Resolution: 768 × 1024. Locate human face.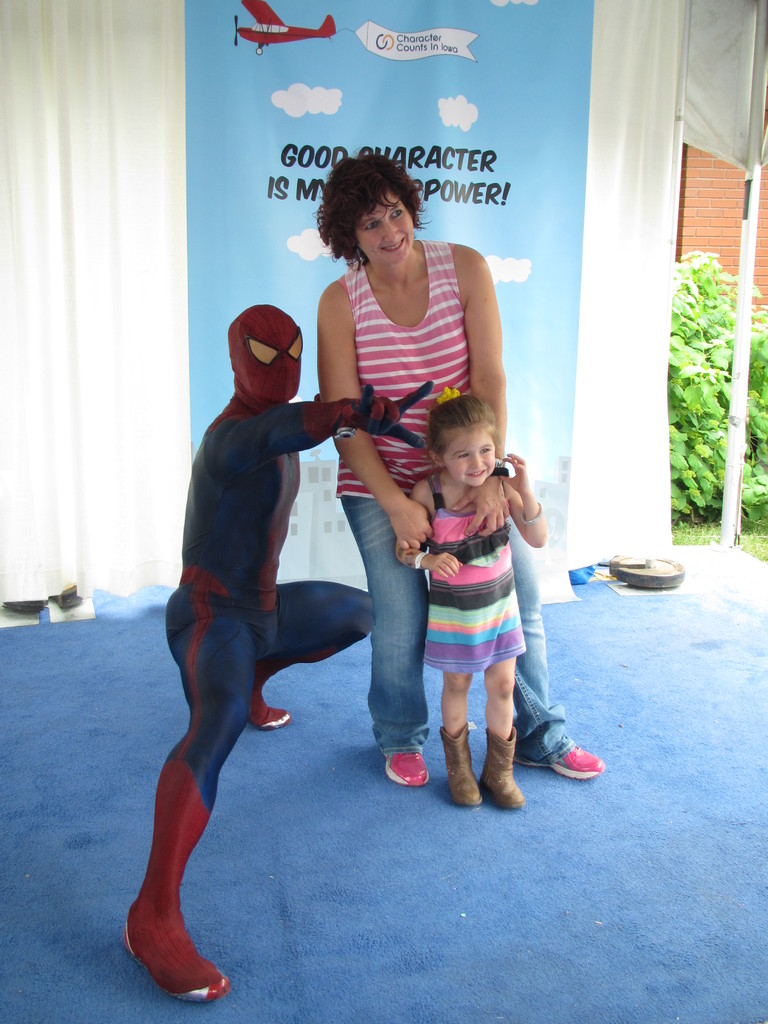
box(450, 433, 497, 485).
